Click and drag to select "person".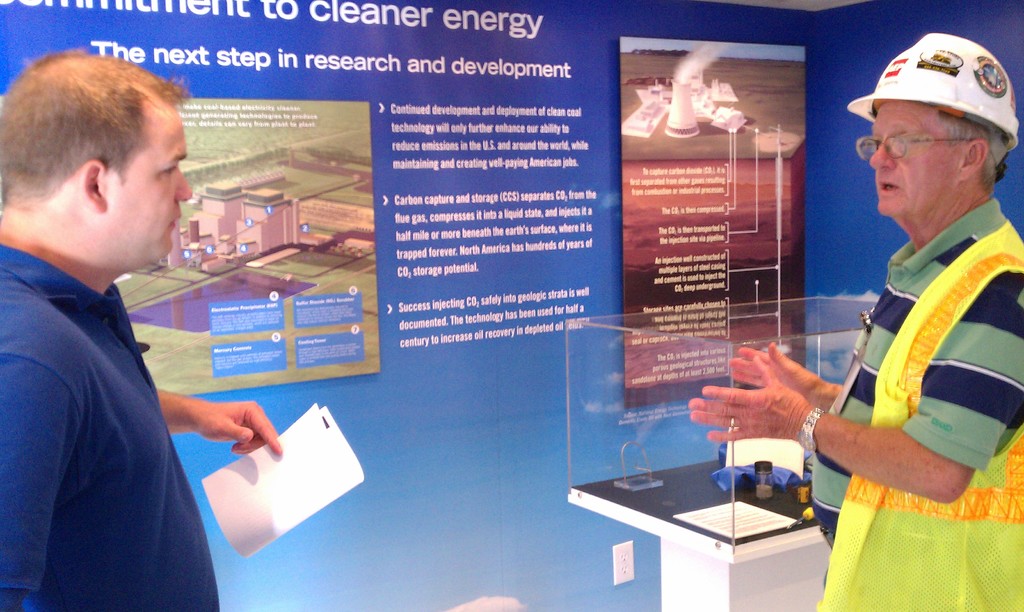
Selection: 794,34,1023,574.
